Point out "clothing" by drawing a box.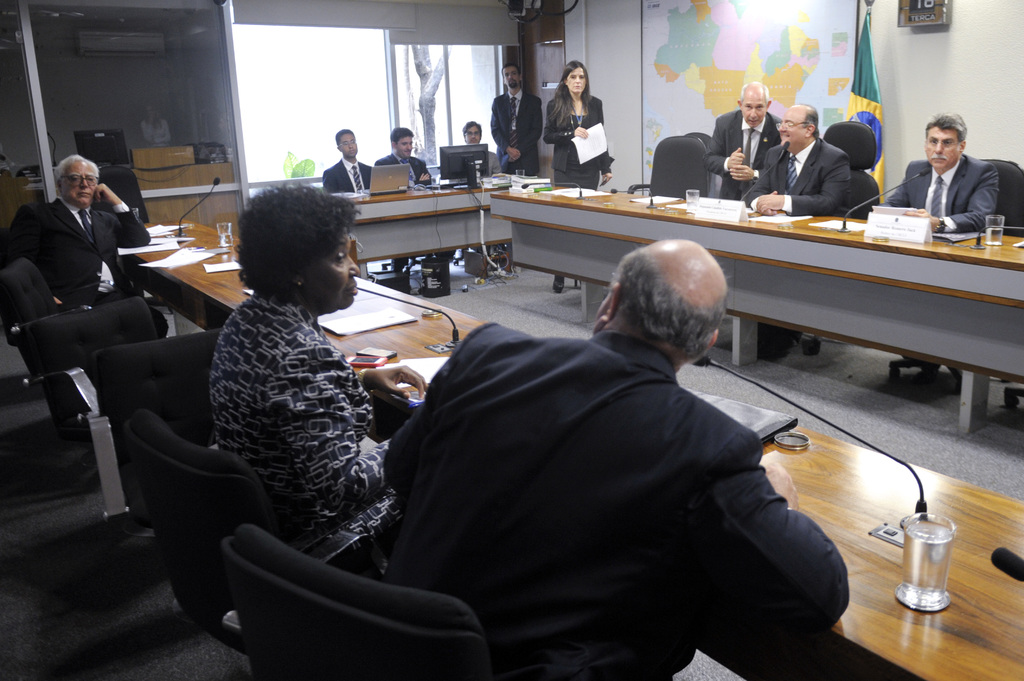
l=743, t=132, r=851, b=220.
